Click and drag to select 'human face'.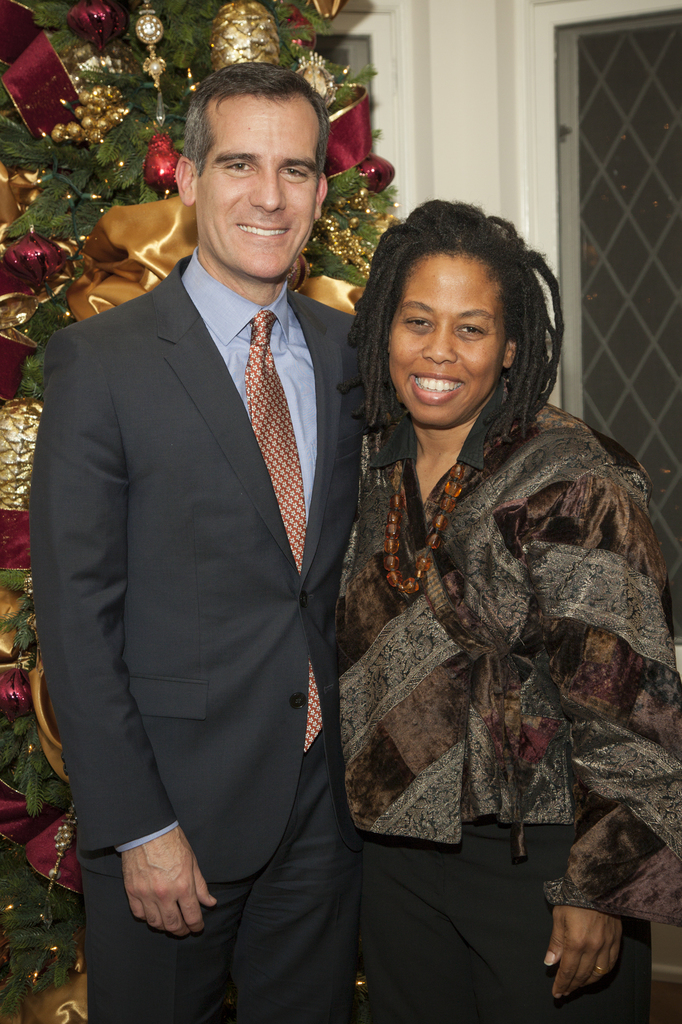
Selection: <region>384, 273, 505, 420</region>.
